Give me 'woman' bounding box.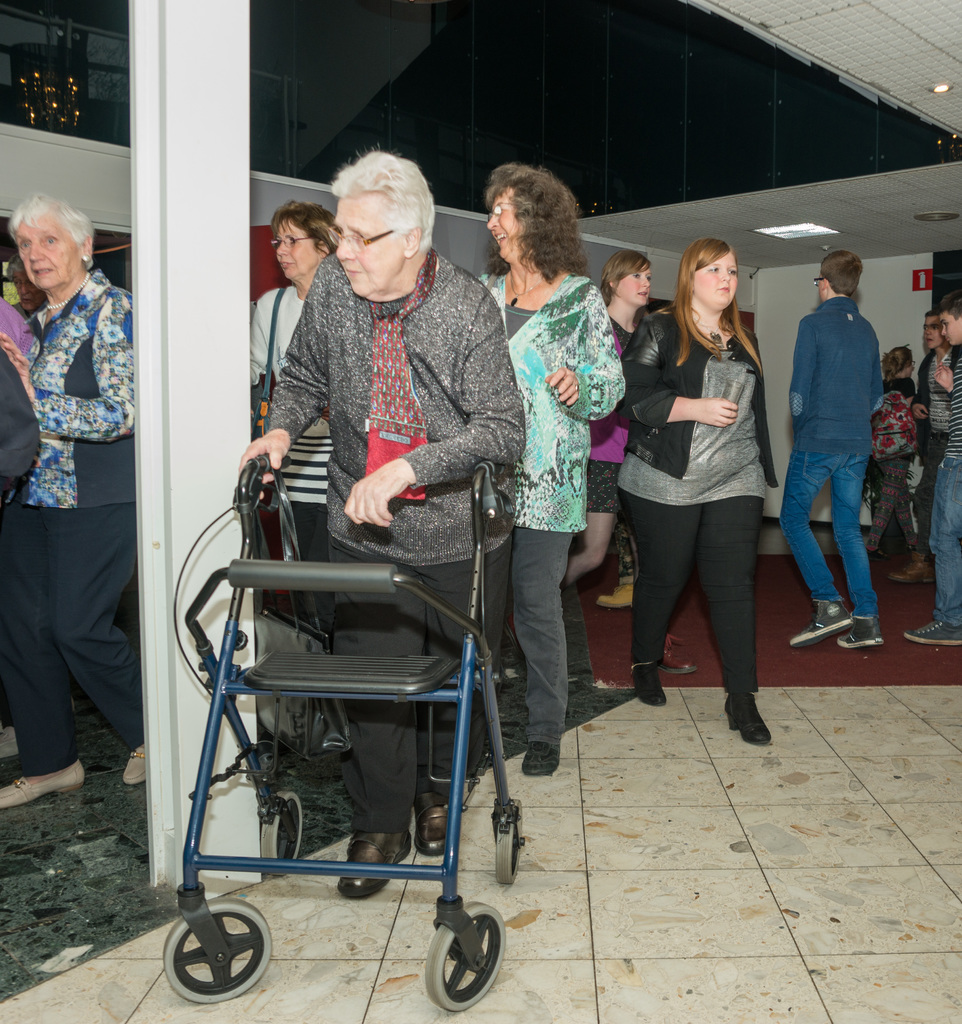
(x1=628, y1=226, x2=797, y2=729).
